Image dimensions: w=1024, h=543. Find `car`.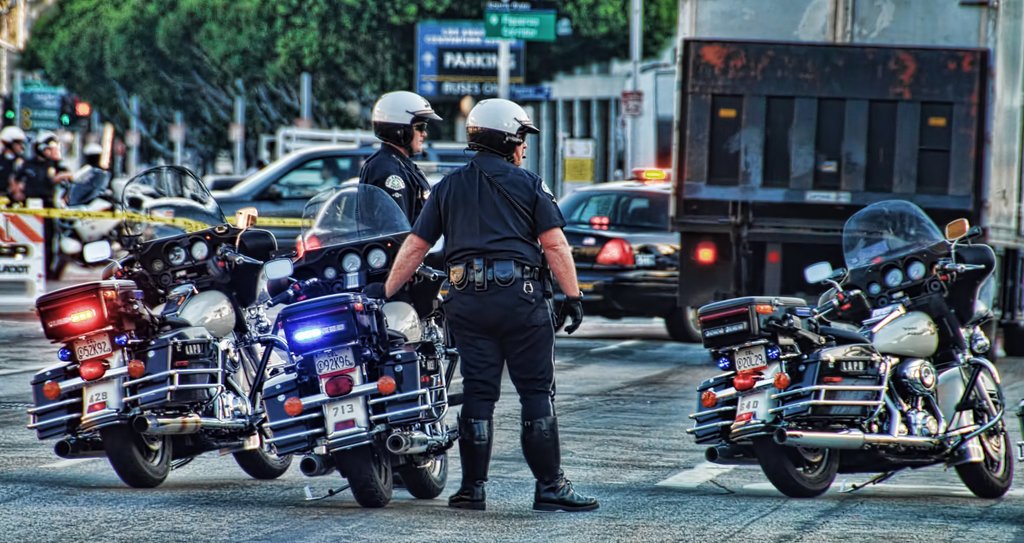
bbox=(203, 171, 297, 199).
